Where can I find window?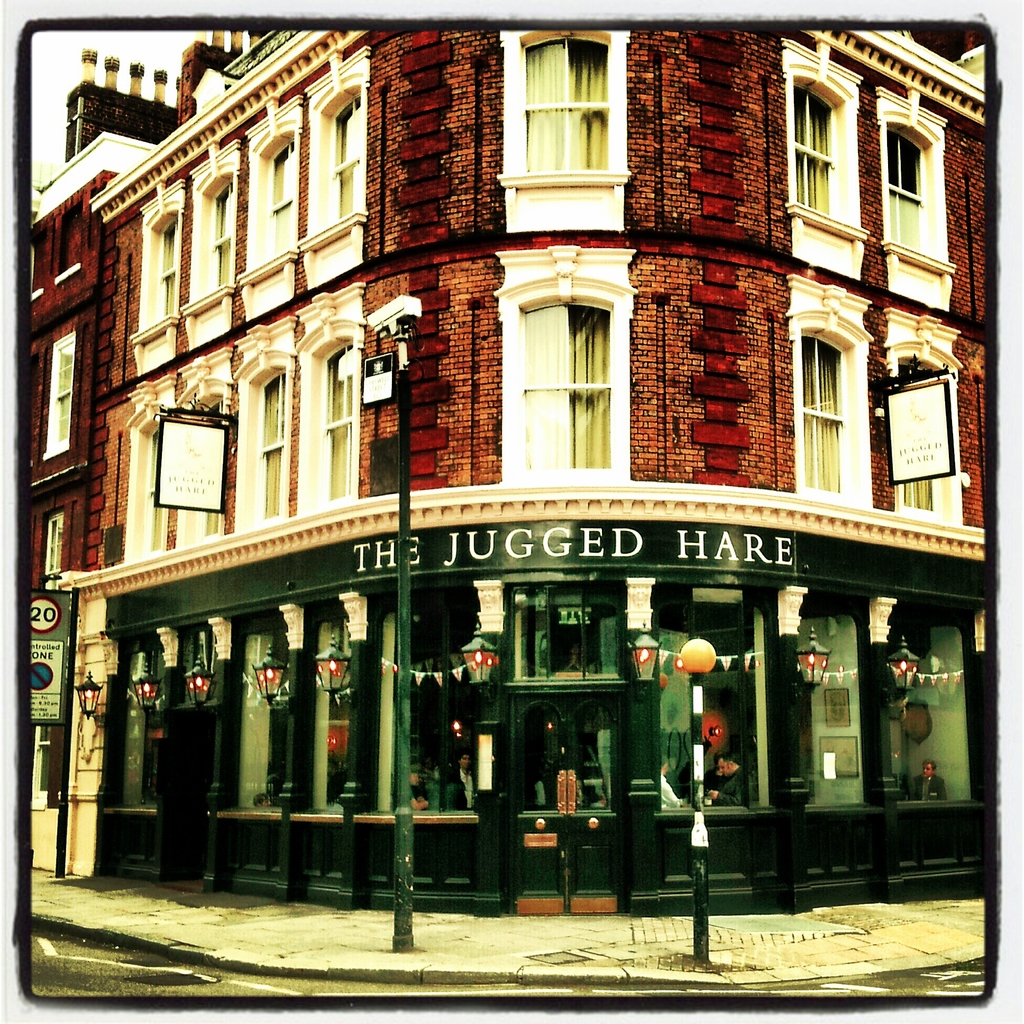
You can find it at (188,161,235,303).
